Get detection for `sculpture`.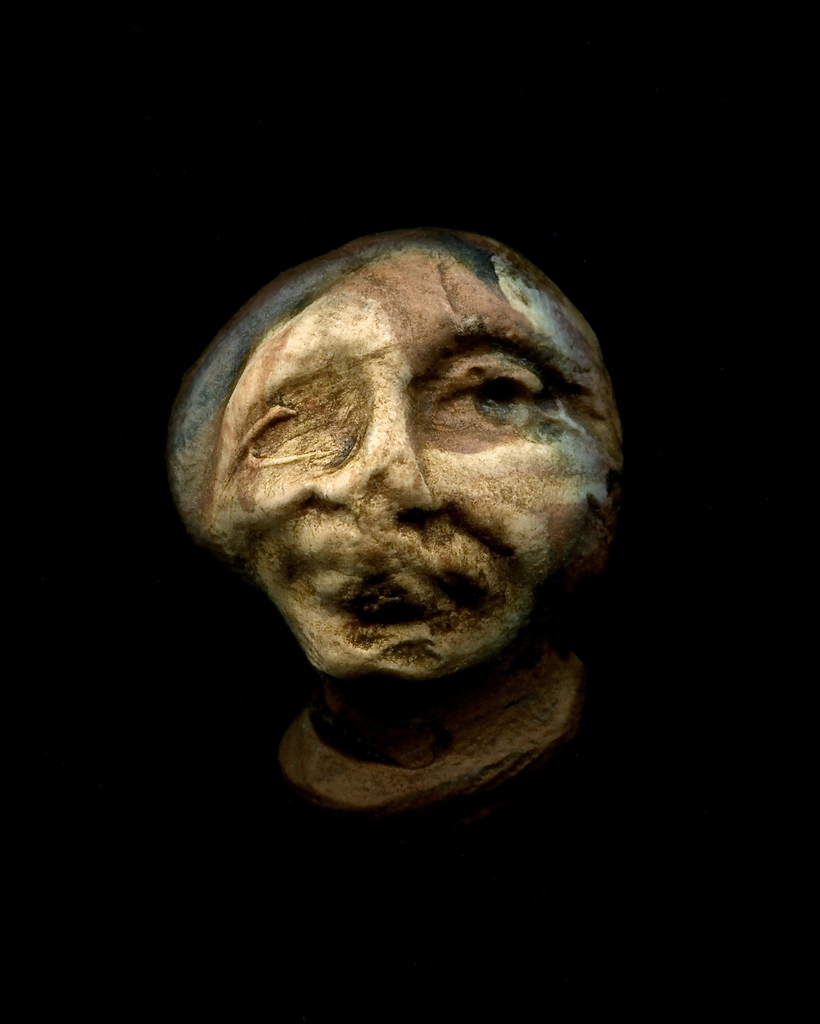
Detection: l=167, t=227, r=634, b=817.
